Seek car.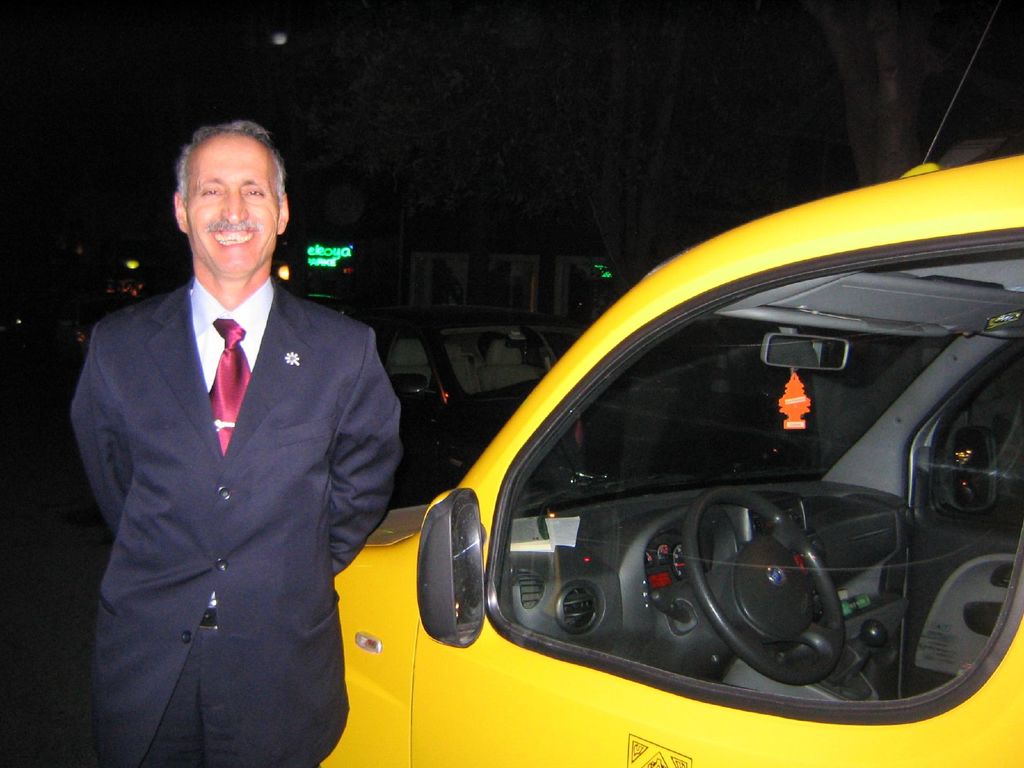
(342,312,586,511).
